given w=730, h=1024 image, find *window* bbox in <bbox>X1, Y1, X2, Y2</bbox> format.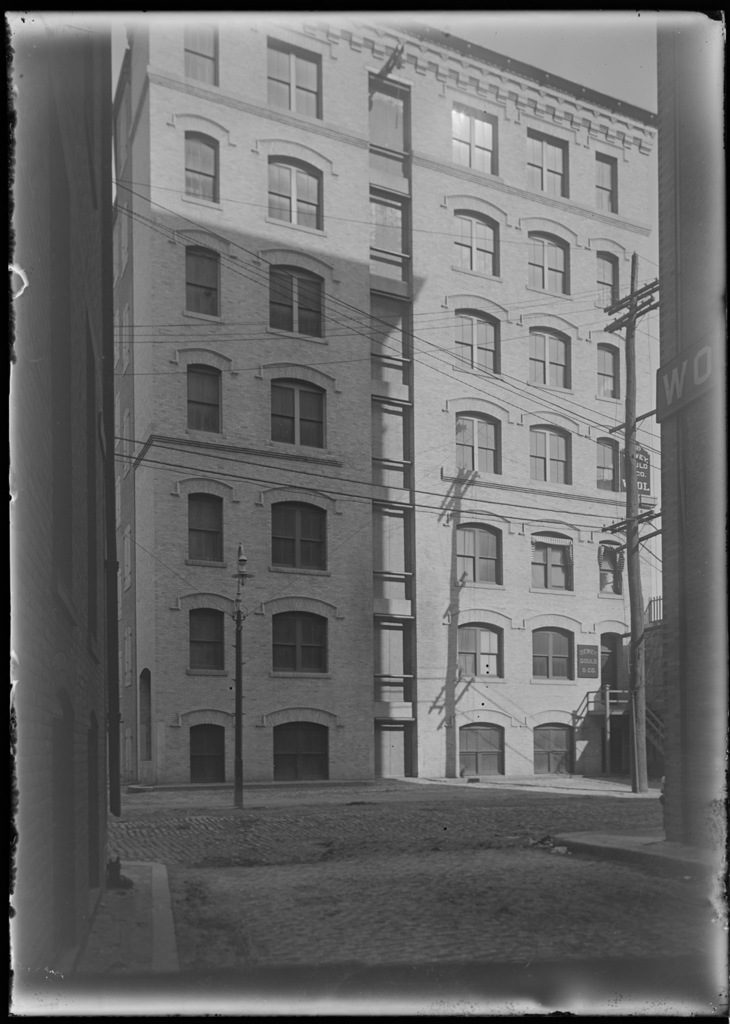
<bbox>185, 247, 223, 315</bbox>.
